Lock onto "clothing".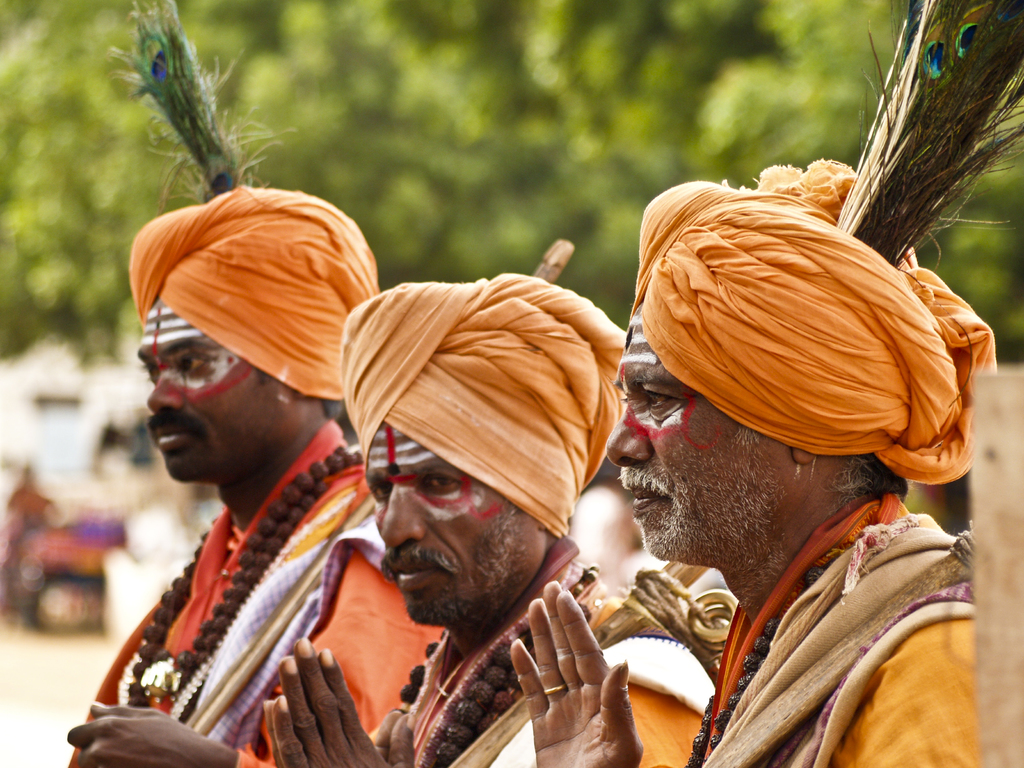
Locked: bbox(66, 413, 439, 767).
